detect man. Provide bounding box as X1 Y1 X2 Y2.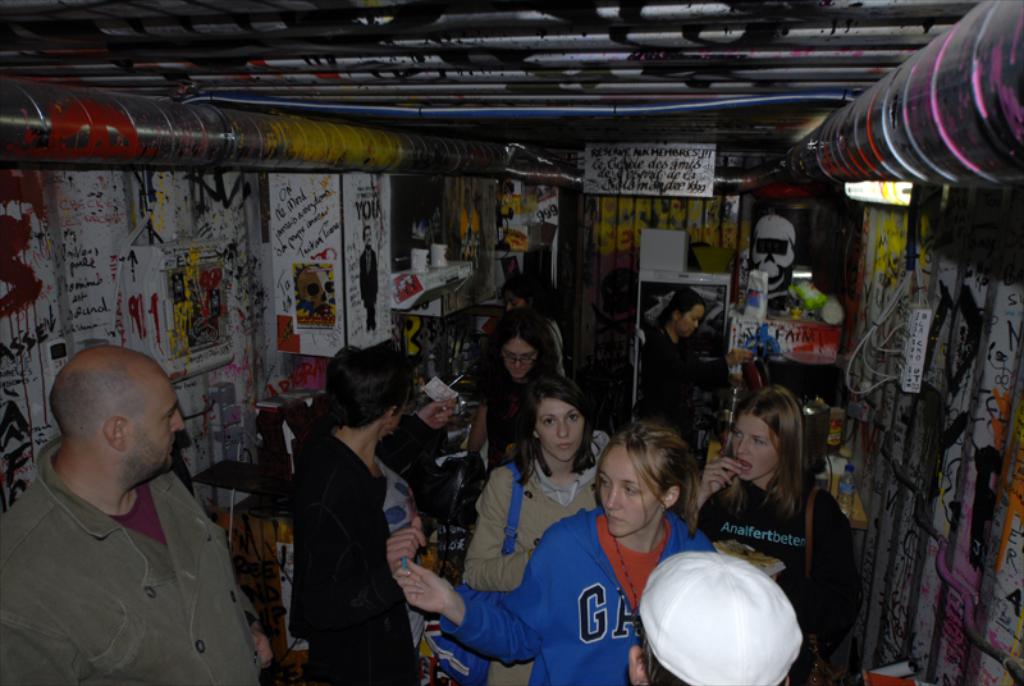
10 328 271 683.
